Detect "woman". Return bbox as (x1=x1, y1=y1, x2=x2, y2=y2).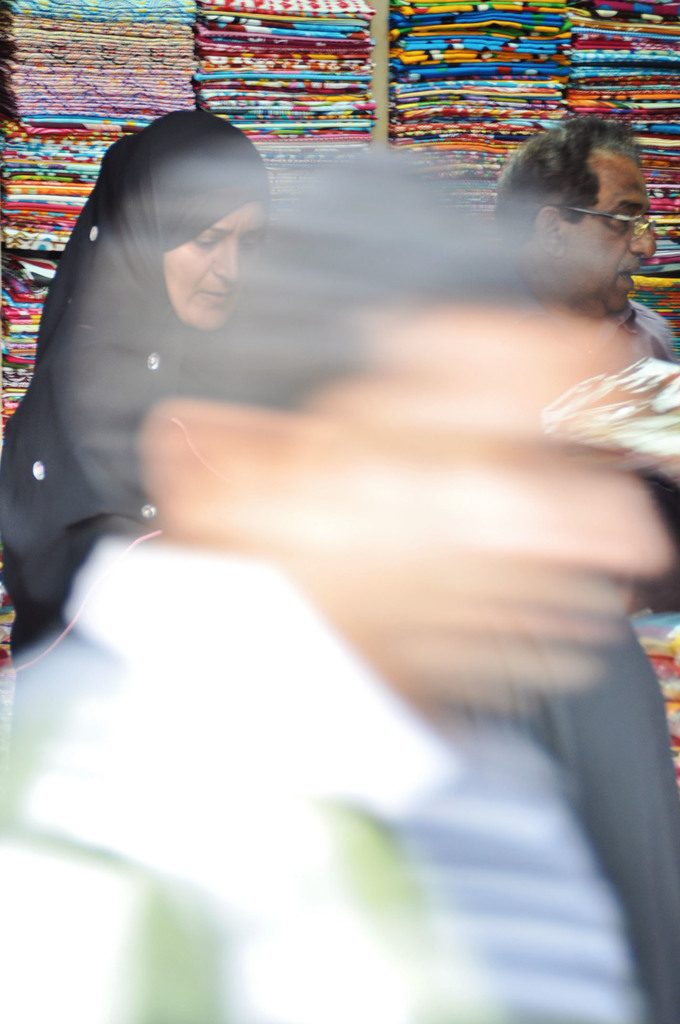
(x1=6, y1=121, x2=319, y2=653).
